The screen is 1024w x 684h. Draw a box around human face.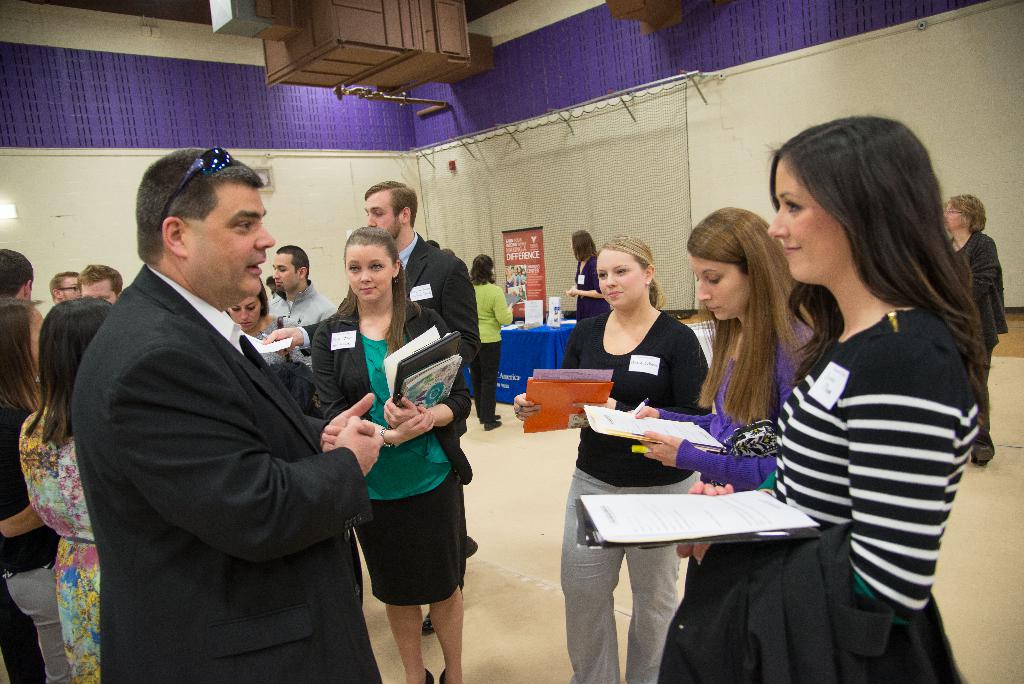
box=[271, 252, 305, 295].
